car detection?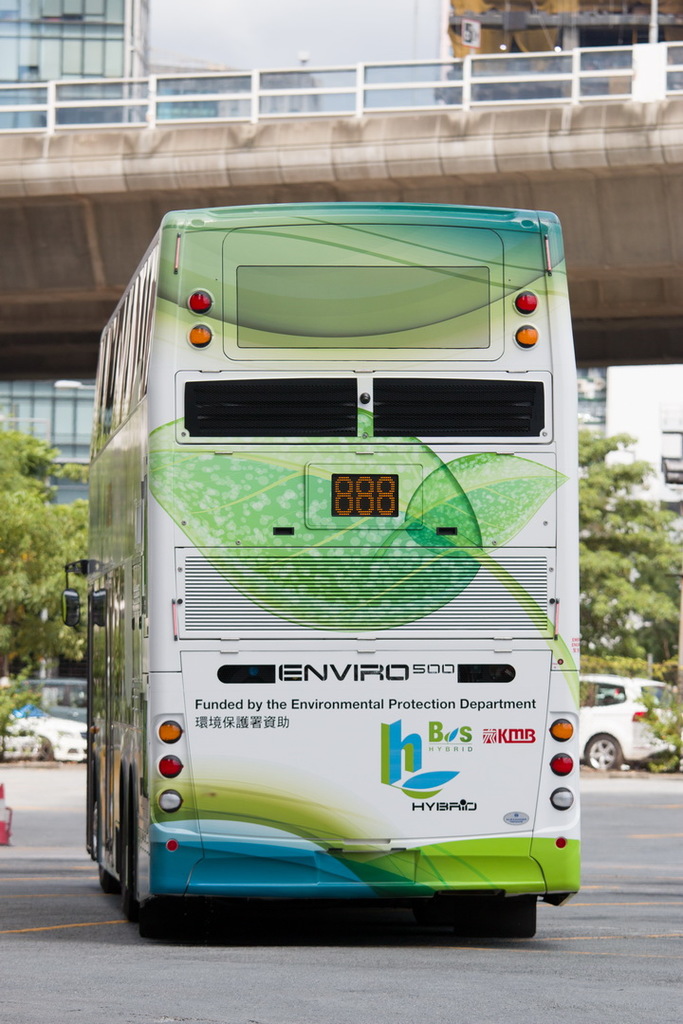
(left=574, top=677, right=682, bottom=764)
